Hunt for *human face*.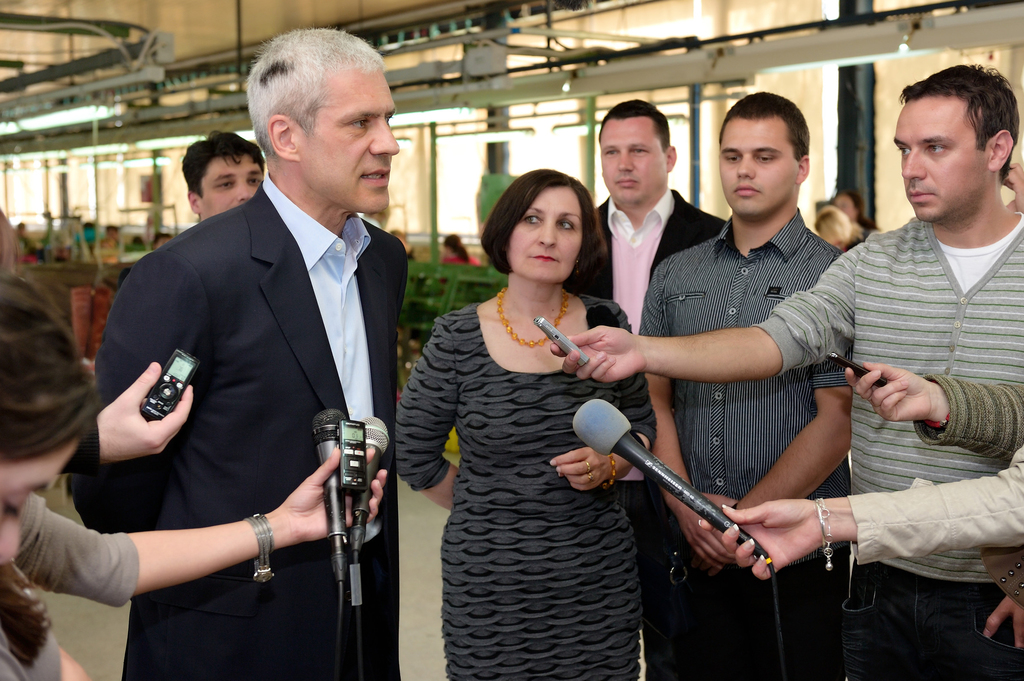
Hunted down at region(893, 100, 982, 223).
